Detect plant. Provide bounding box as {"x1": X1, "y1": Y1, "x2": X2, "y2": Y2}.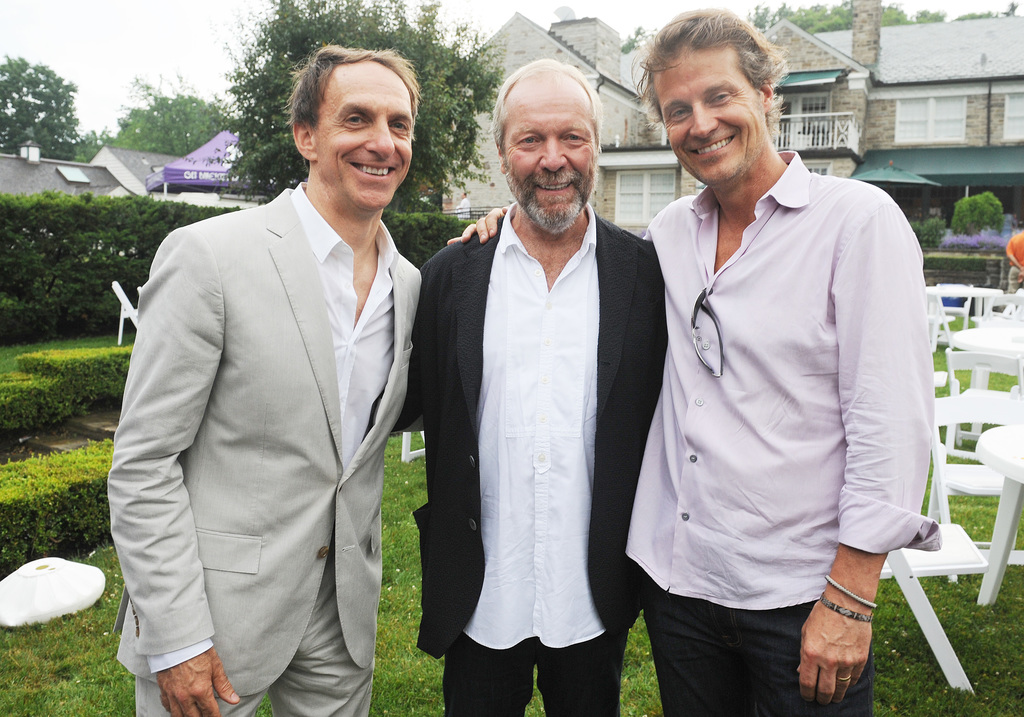
{"x1": 368, "y1": 427, "x2": 454, "y2": 716}.
